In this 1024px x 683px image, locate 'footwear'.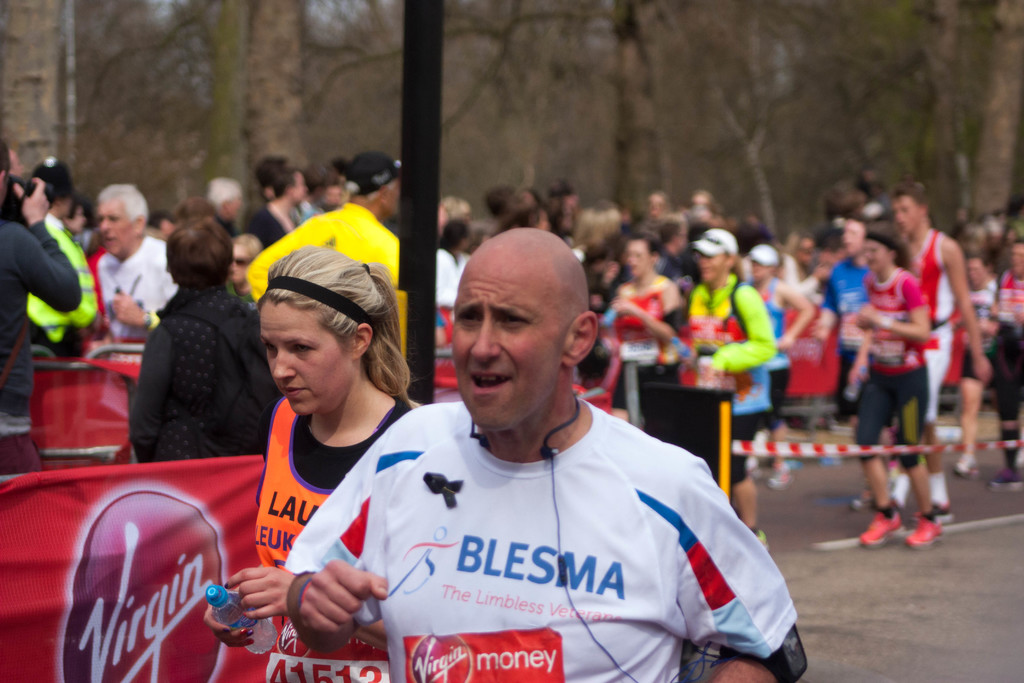
Bounding box: 770,468,794,487.
